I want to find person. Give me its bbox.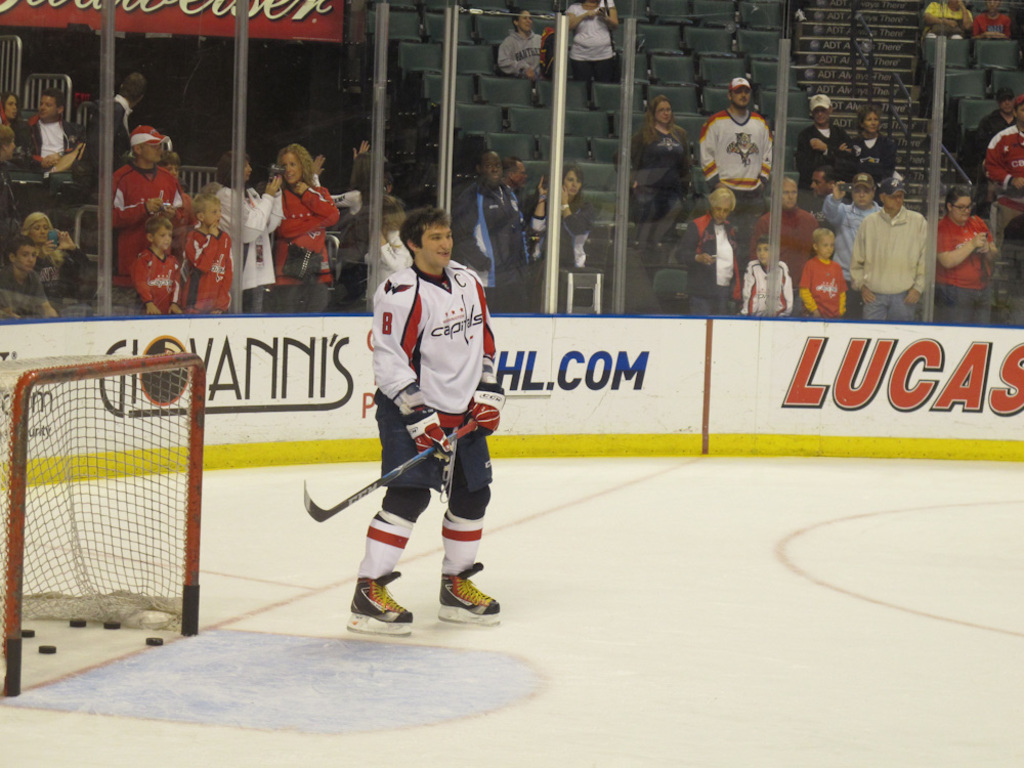
341,225,485,673.
